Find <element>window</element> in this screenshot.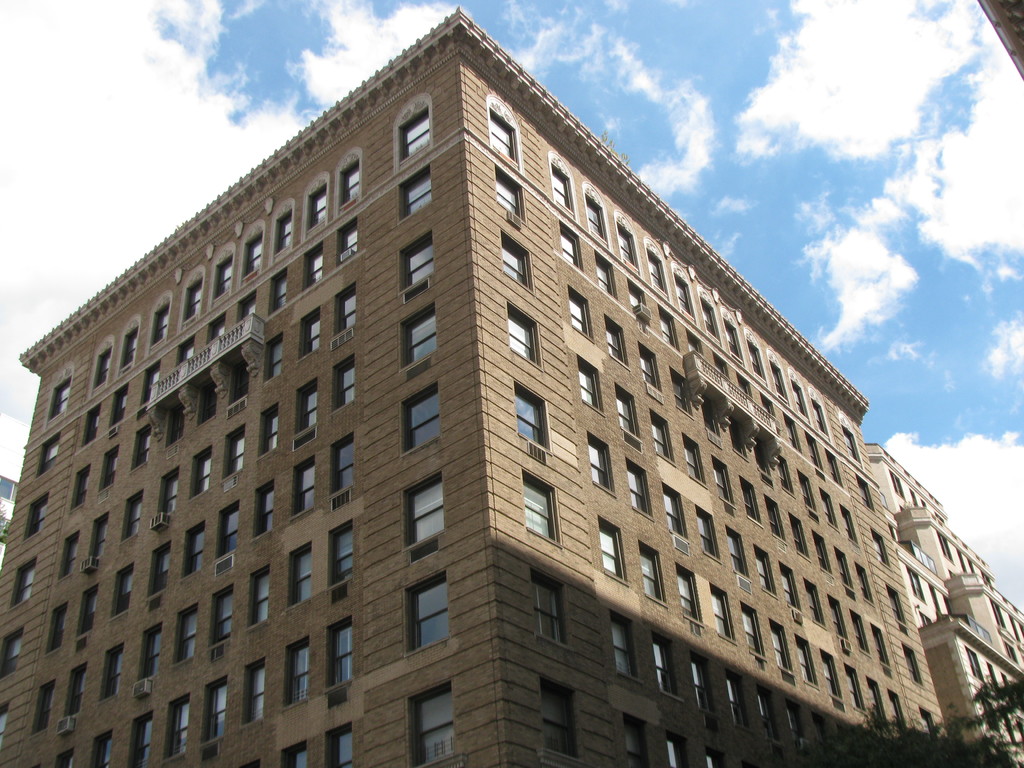
The bounding box for <element>window</element> is [x1=295, y1=460, x2=311, y2=514].
